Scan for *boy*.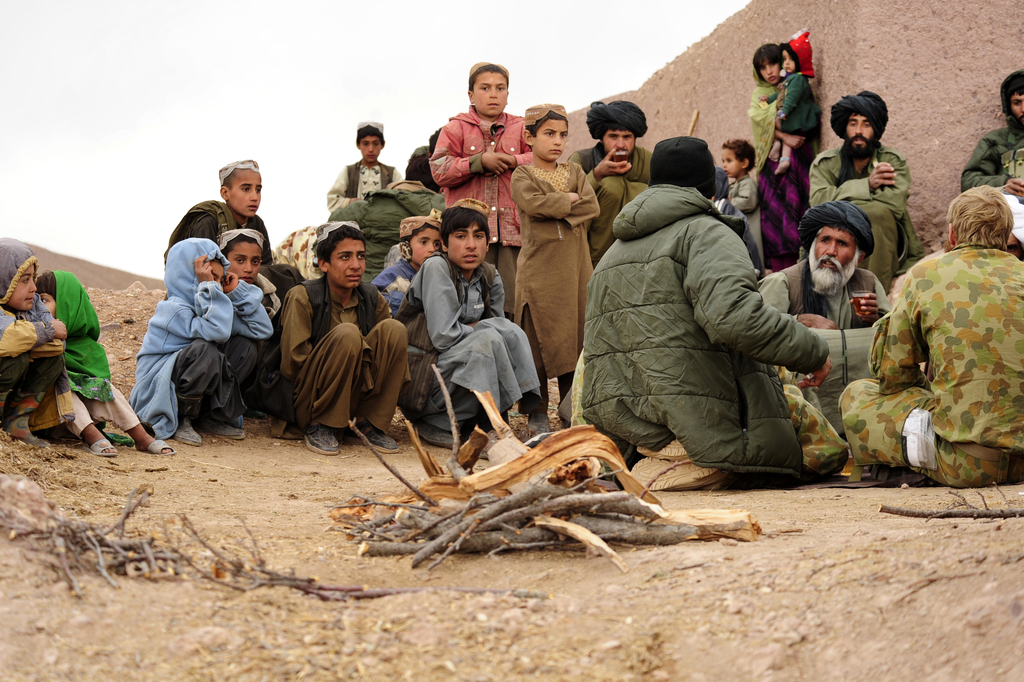
Scan result: Rect(396, 197, 543, 448).
